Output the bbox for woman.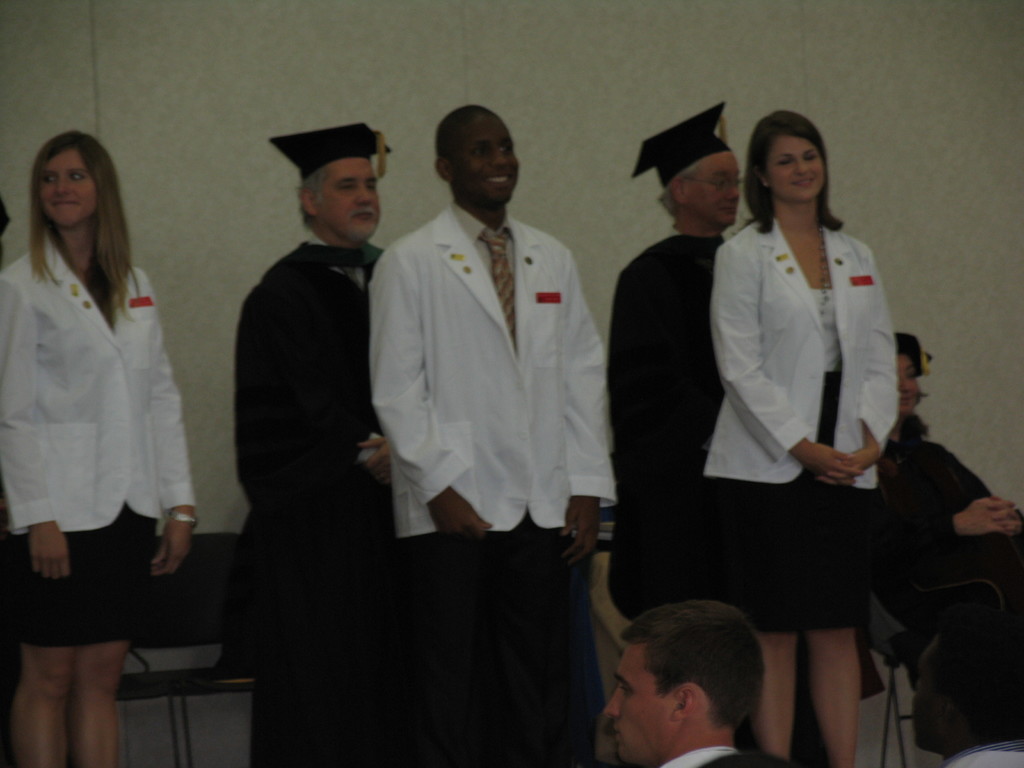
856,327,1023,657.
